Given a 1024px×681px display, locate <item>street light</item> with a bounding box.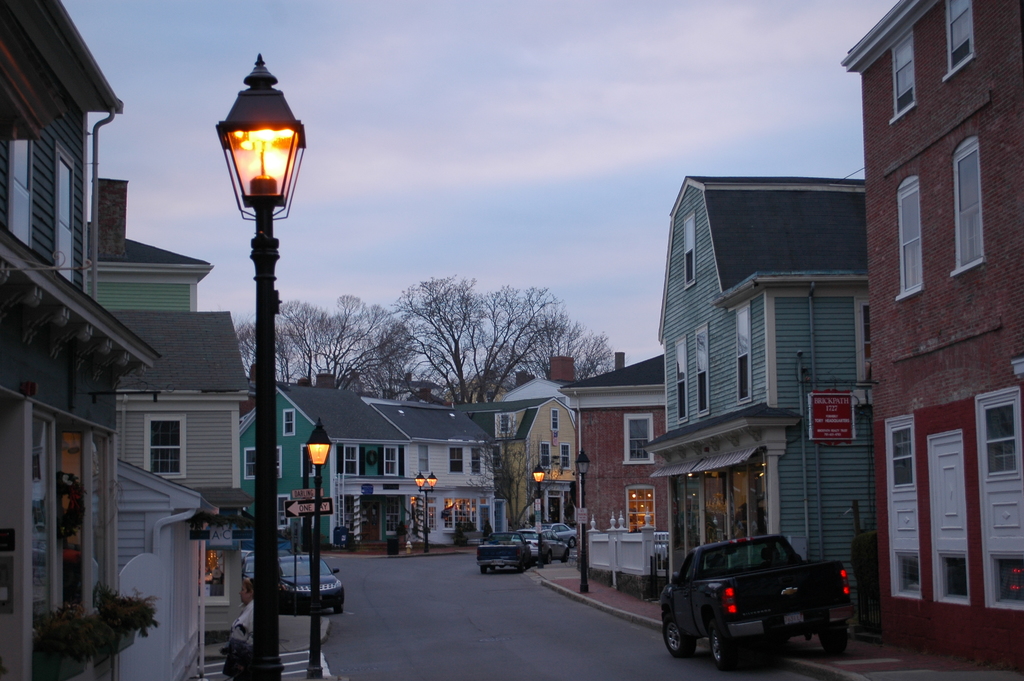
Located: detection(534, 461, 551, 571).
